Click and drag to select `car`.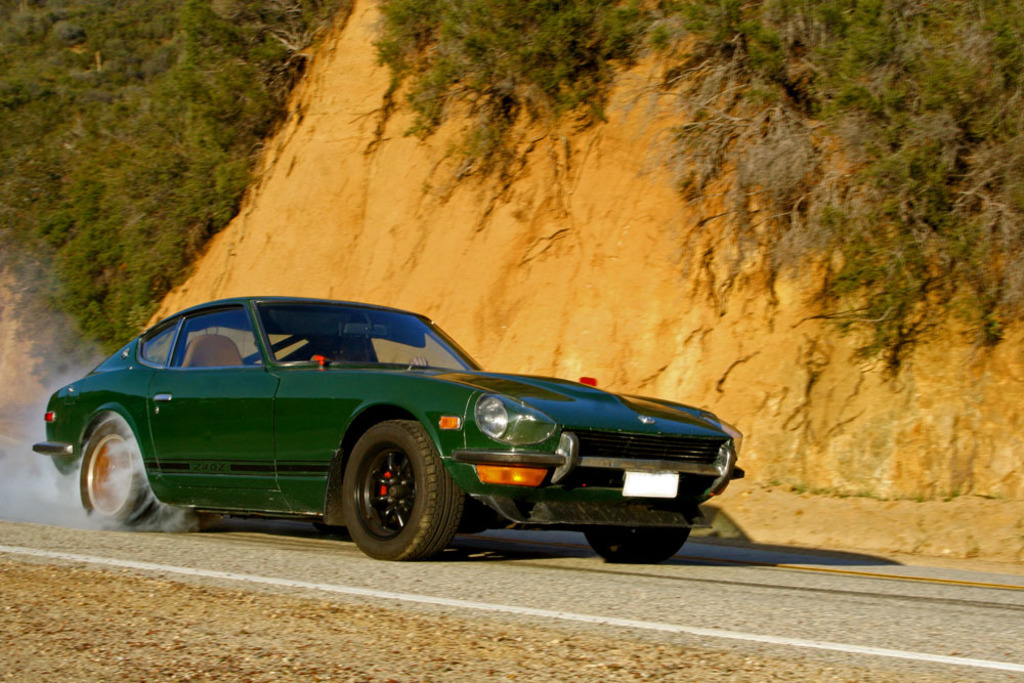
Selection: x1=26, y1=293, x2=776, y2=561.
